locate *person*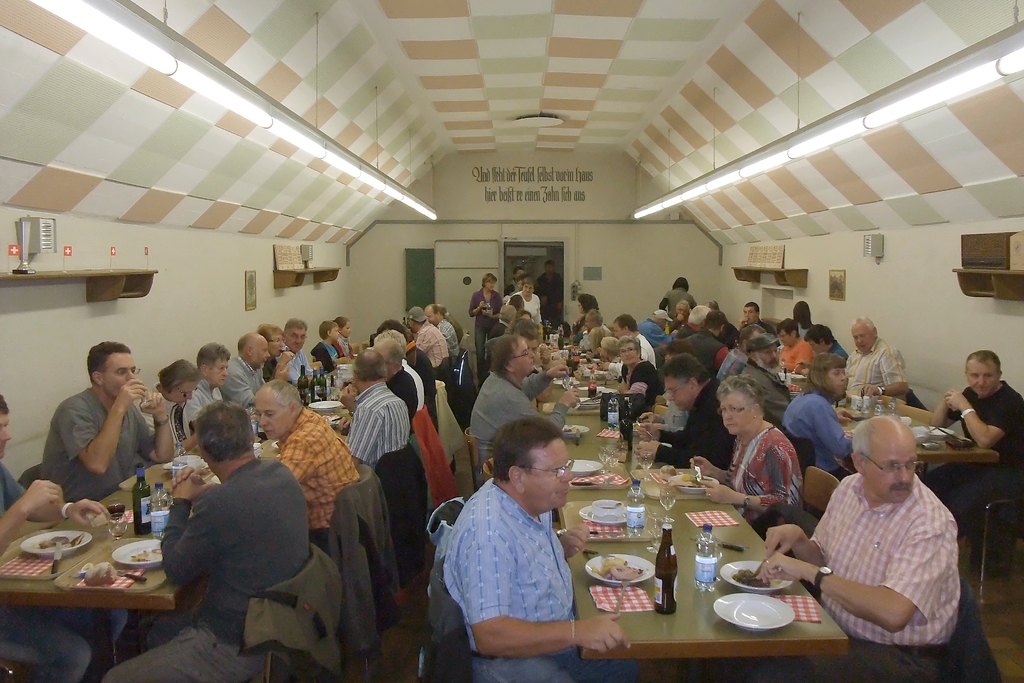
crop(669, 302, 712, 352)
